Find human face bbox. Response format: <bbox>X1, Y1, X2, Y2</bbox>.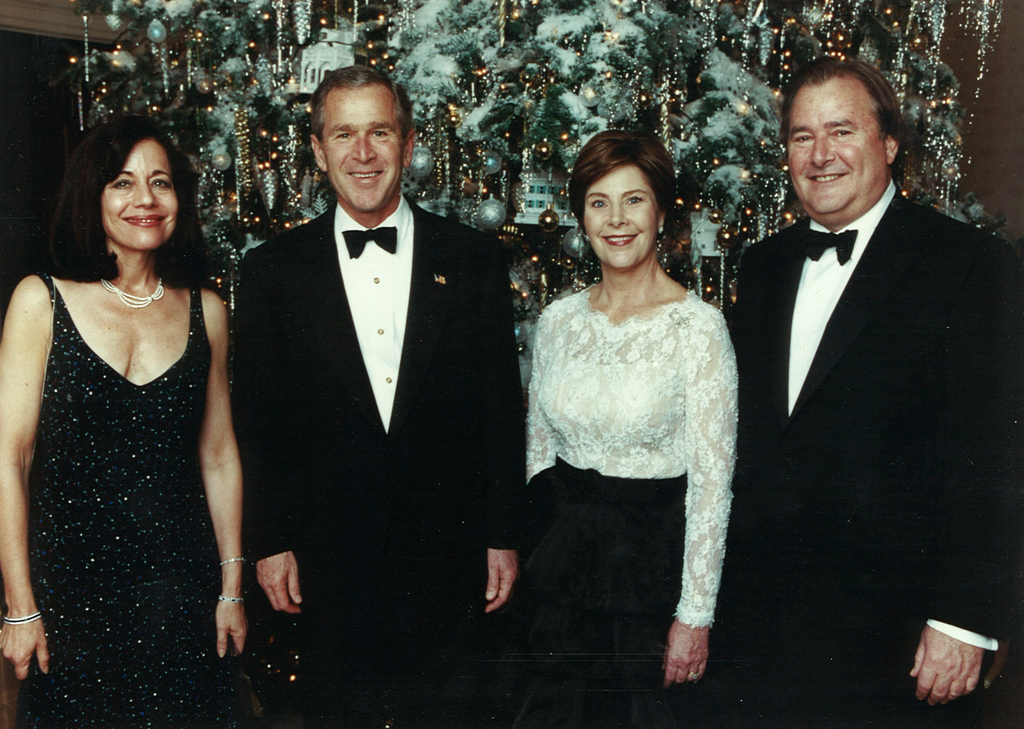
<bbox>103, 140, 178, 249</bbox>.
